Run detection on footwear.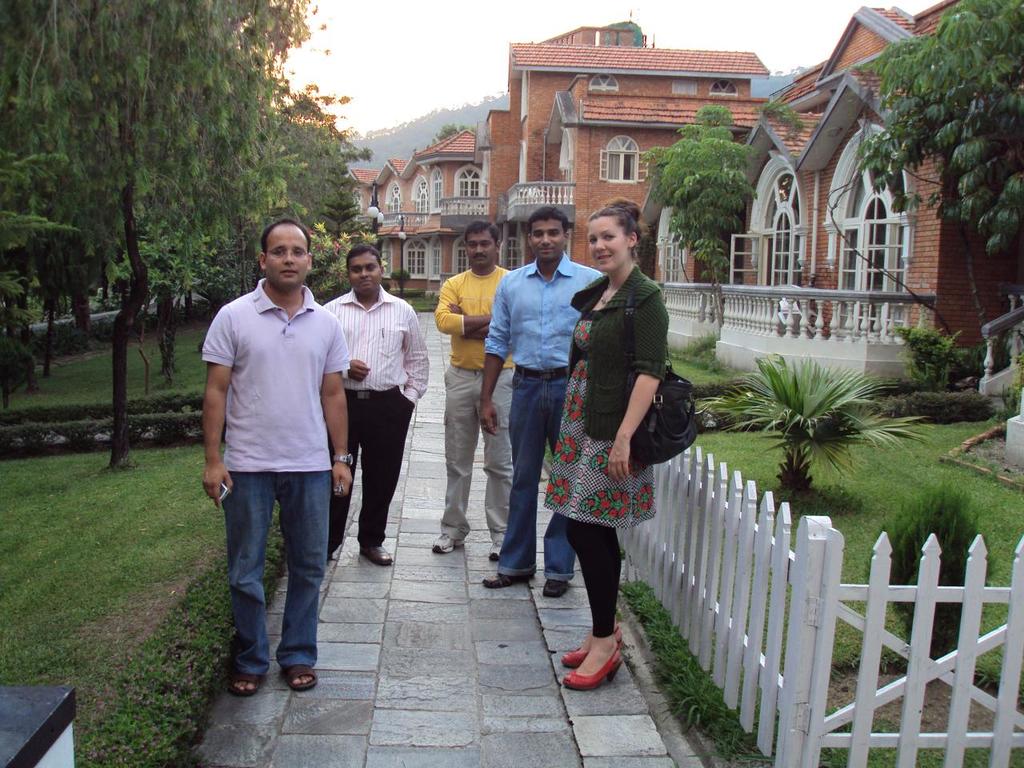
Result: (left=222, top=662, right=264, bottom=698).
